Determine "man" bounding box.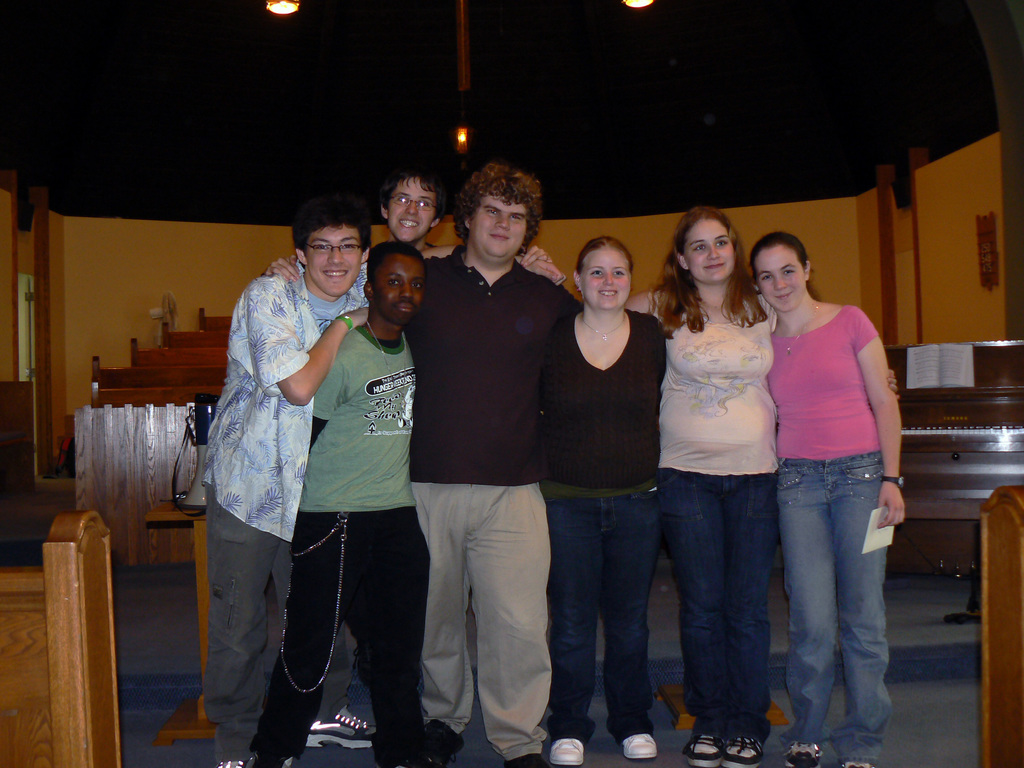
Determined: (388,156,578,753).
